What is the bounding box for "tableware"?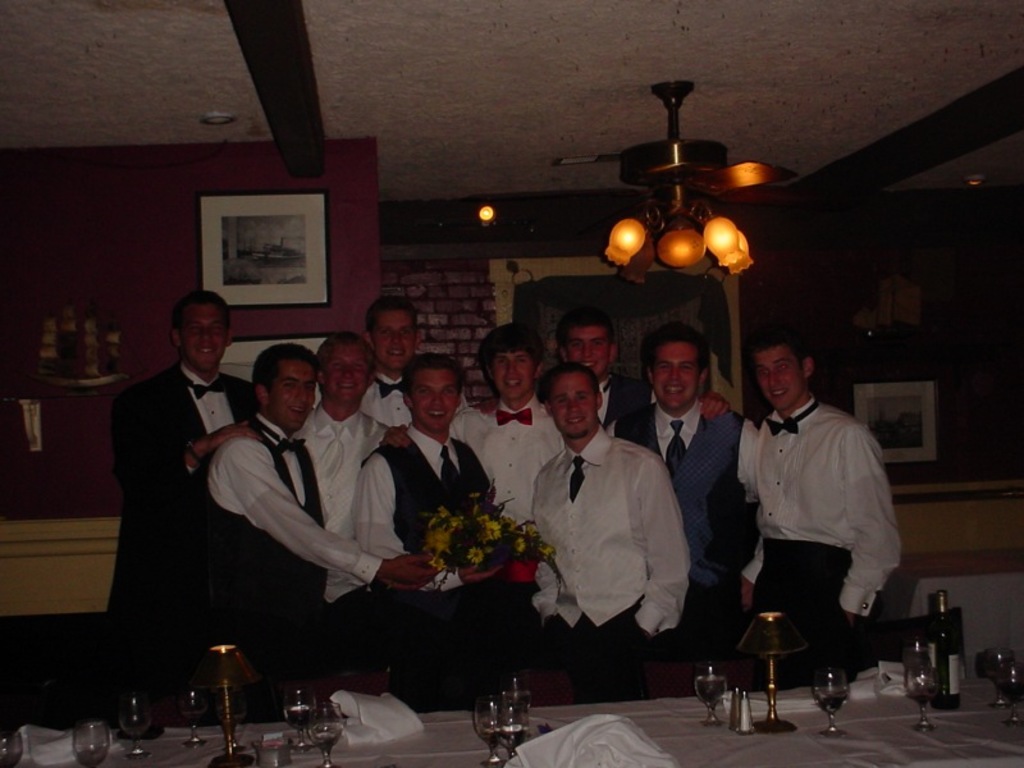
(left=904, top=655, right=934, bottom=731).
